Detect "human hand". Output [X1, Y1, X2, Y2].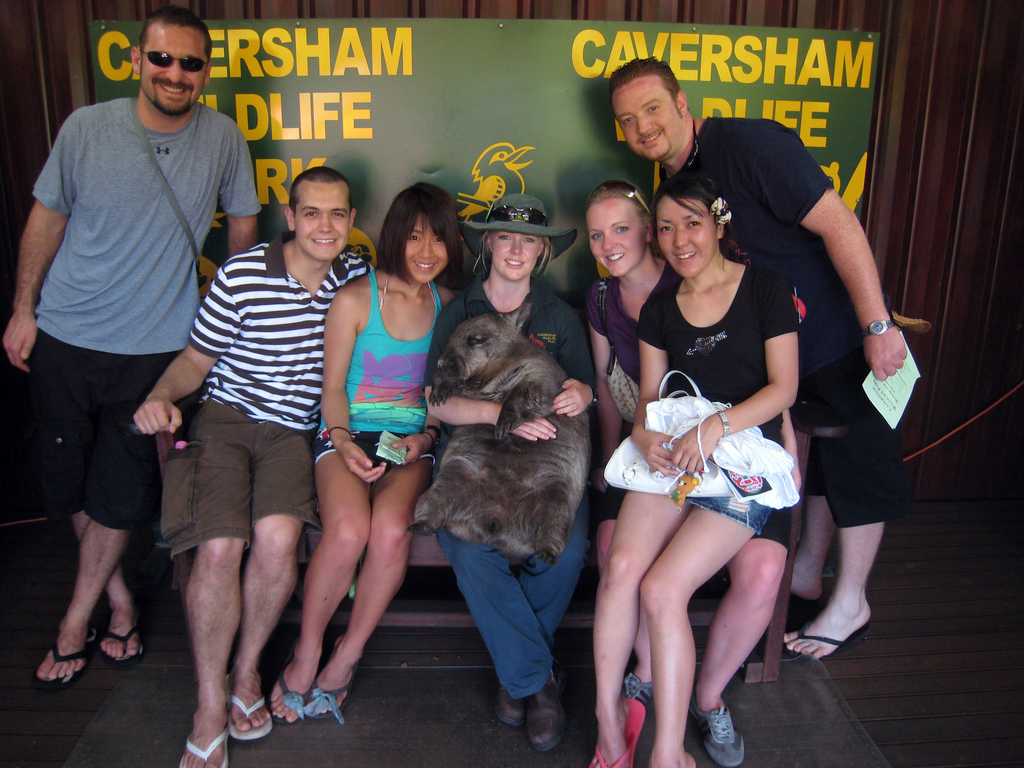
[630, 429, 683, 477].
